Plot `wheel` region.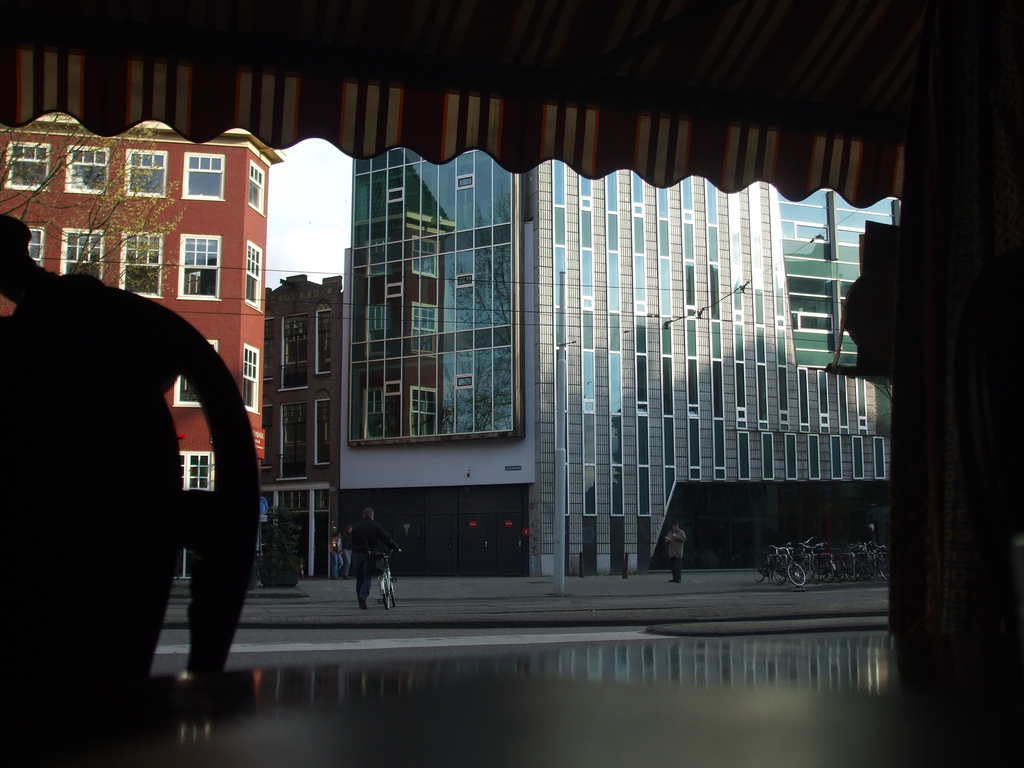
Plotted at 785 562 807 586.
